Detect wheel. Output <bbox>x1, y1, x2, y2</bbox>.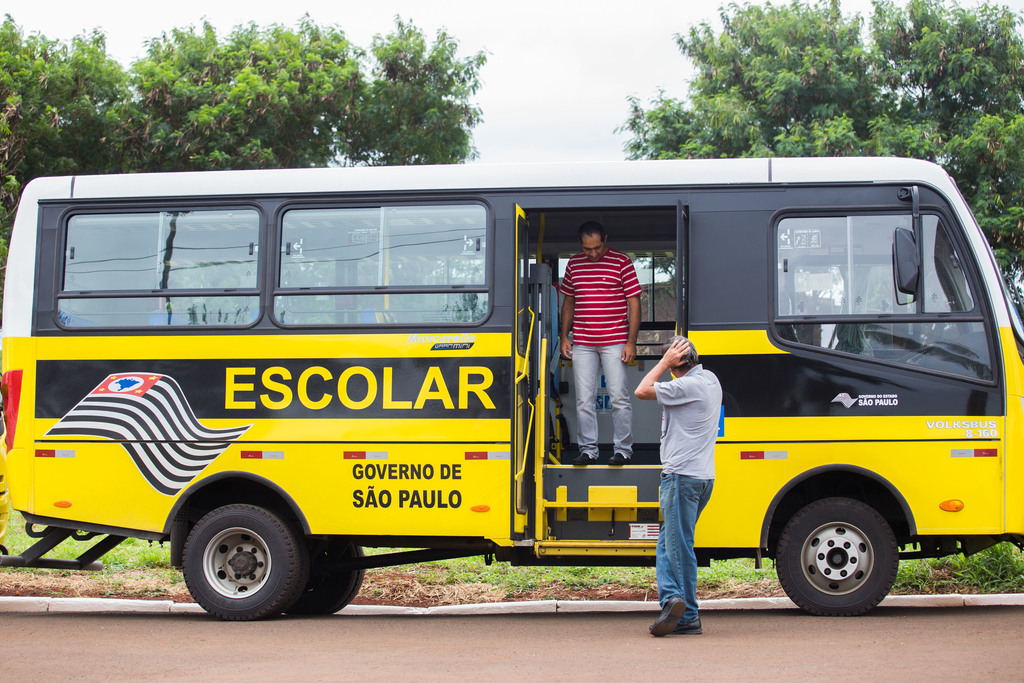
<bbox>291, 541, 365, 616</bbox>.
